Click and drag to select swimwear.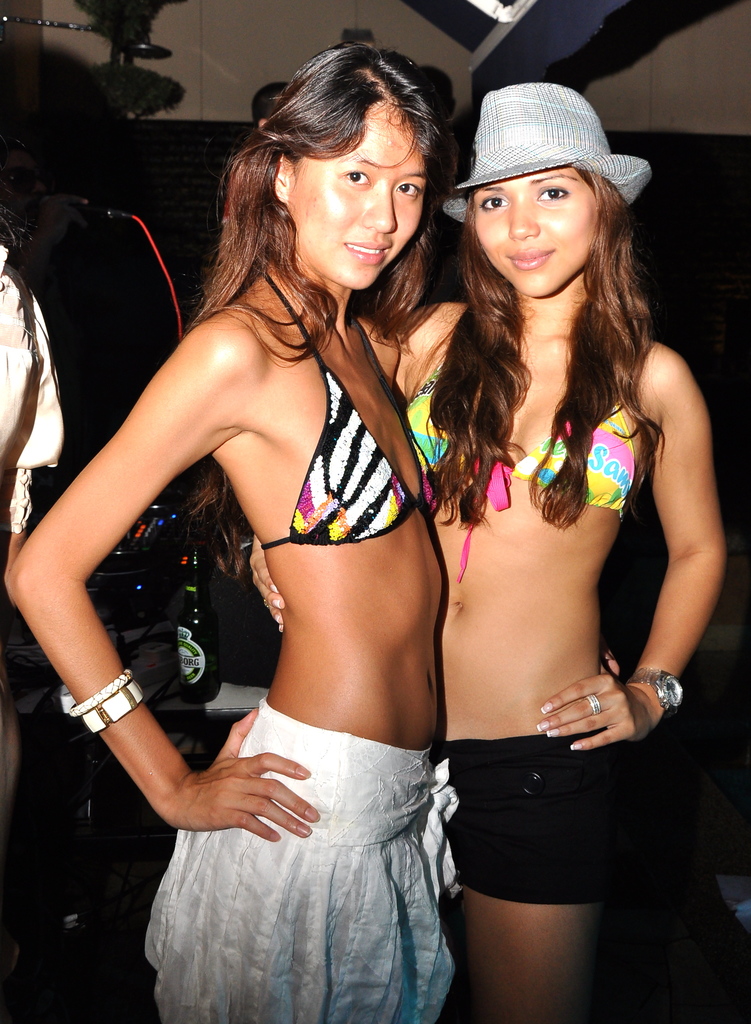
Selection: x1=405 y1=393 x2=640 y2=571.
